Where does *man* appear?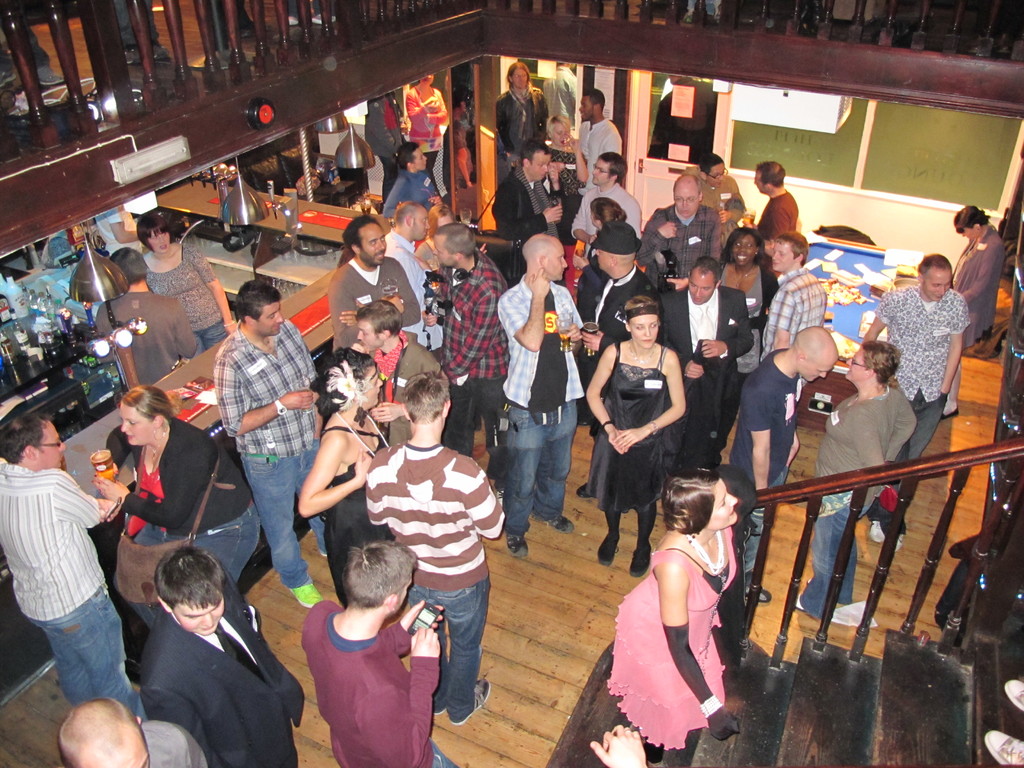
Appears at l=54, t=696, r=207, b=767.
